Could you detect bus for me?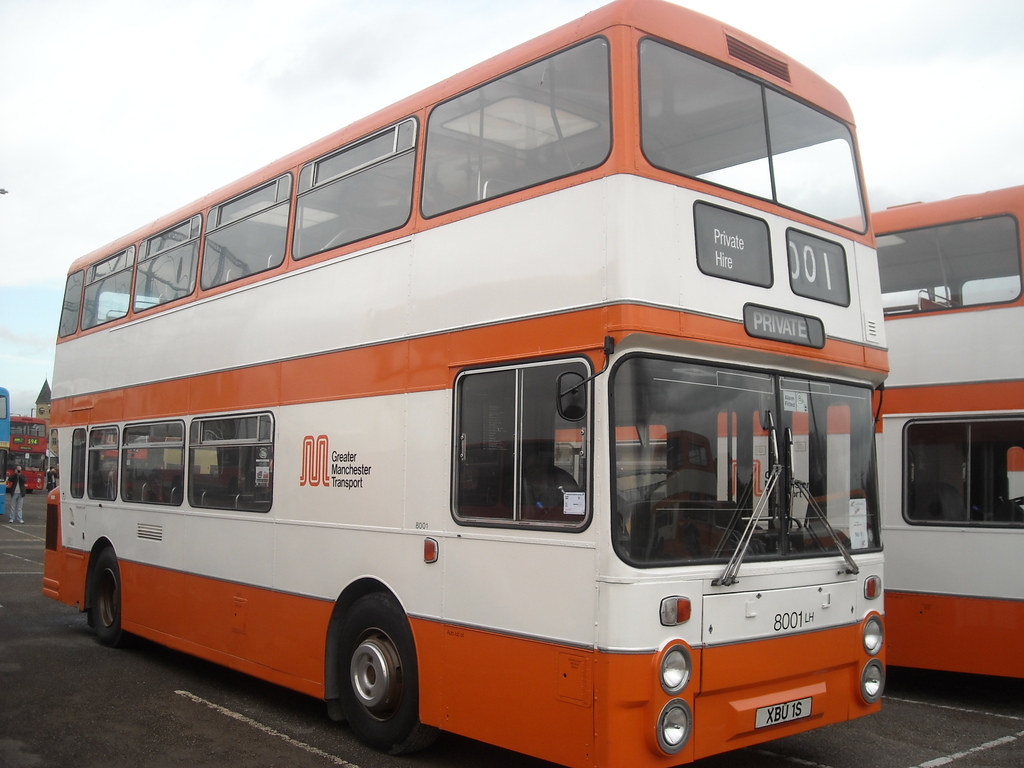
Detection result: left=9, top=410, right=54, bottom=491.
